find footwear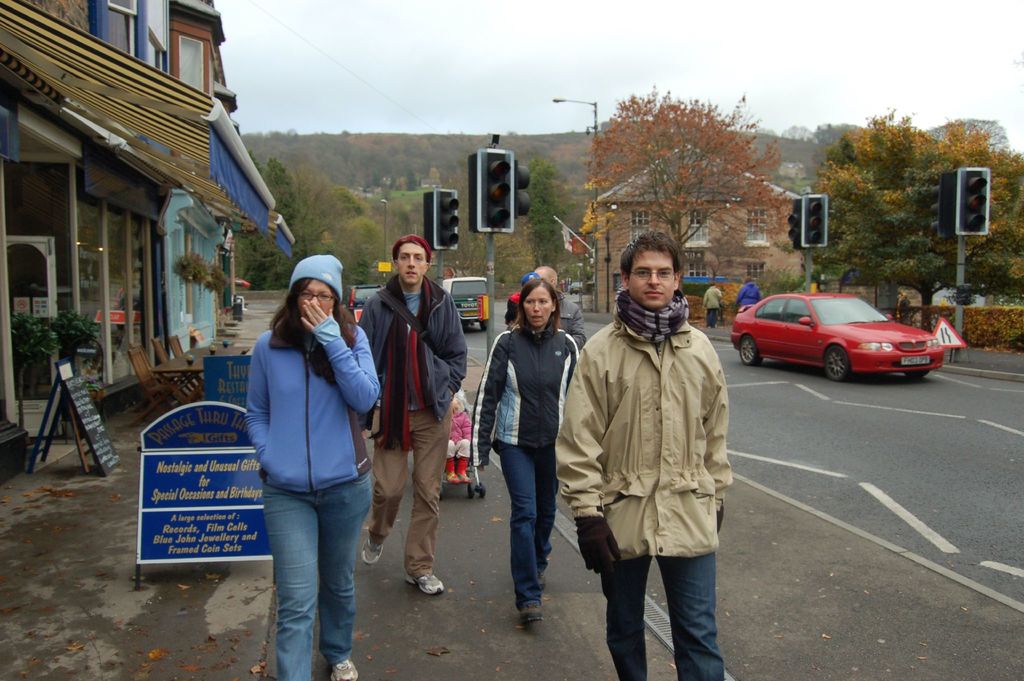
x1=333, y1=657, x2=358, y2=680
